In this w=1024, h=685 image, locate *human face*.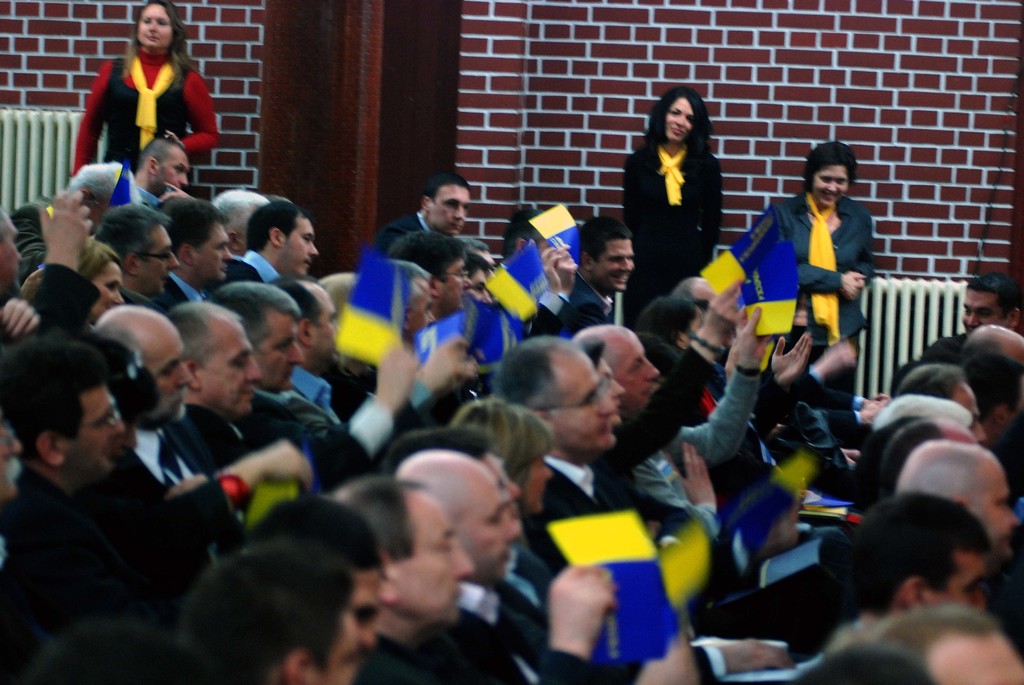
Bounding box: locate(155, 349, 190, 415).
